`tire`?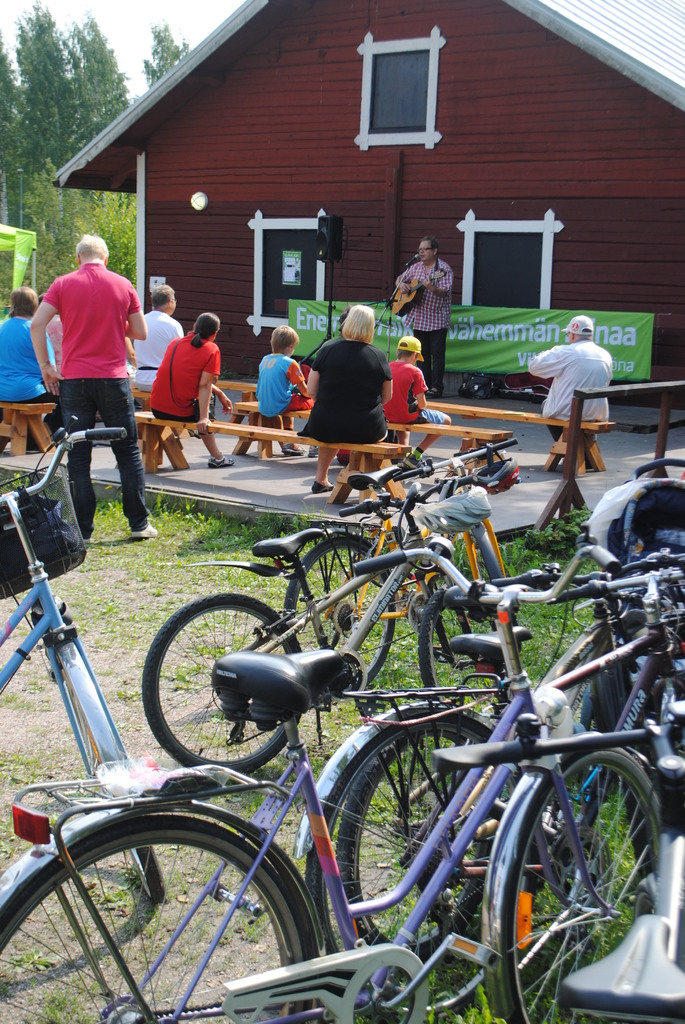
l=31, t=799, r=324, b=998
